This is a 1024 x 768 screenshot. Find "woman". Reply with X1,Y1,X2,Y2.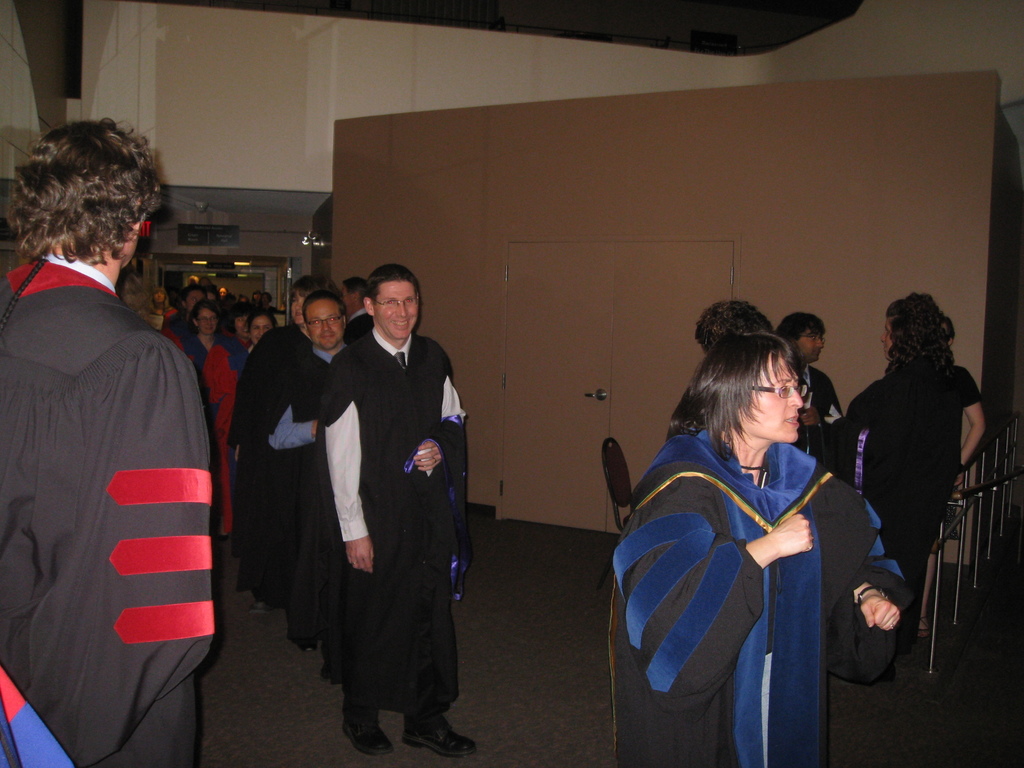
845,291,986,673.
